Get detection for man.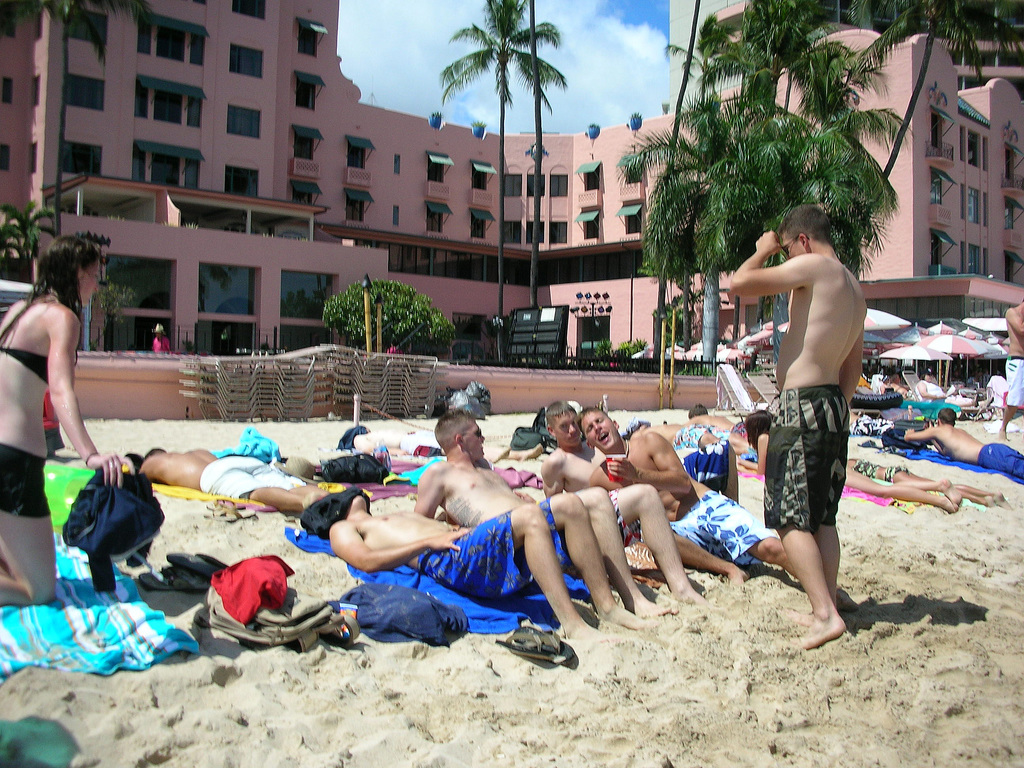
Detection: 576 408 857 611.
